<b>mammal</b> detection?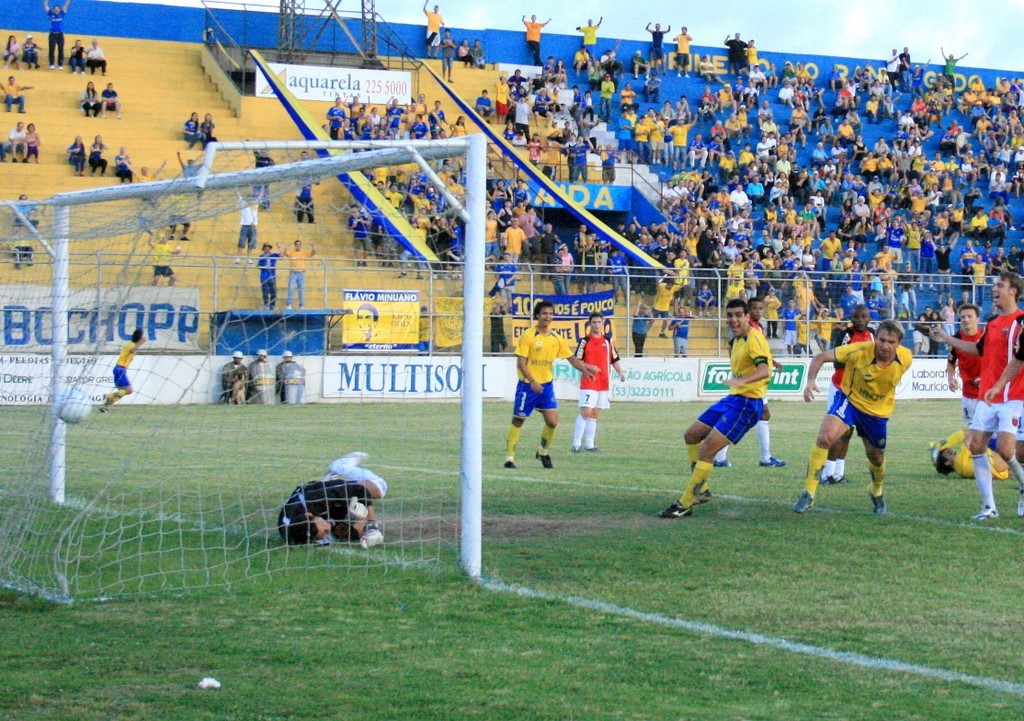
[789, 317, 916, 515]
